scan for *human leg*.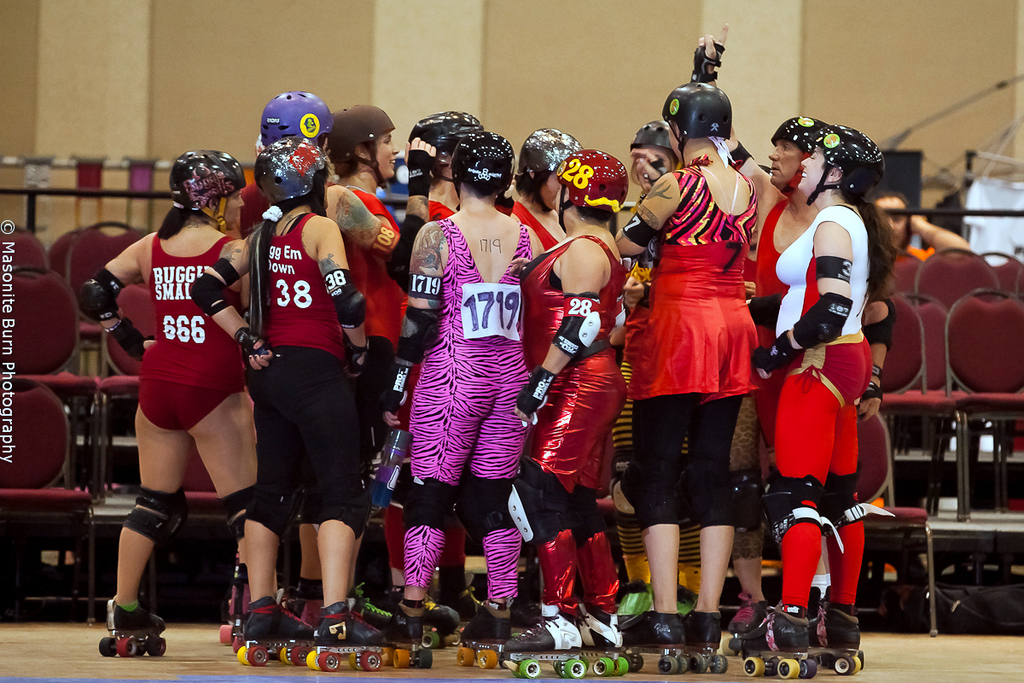
Scan result: l=183, t=388, r=280, b=597.
